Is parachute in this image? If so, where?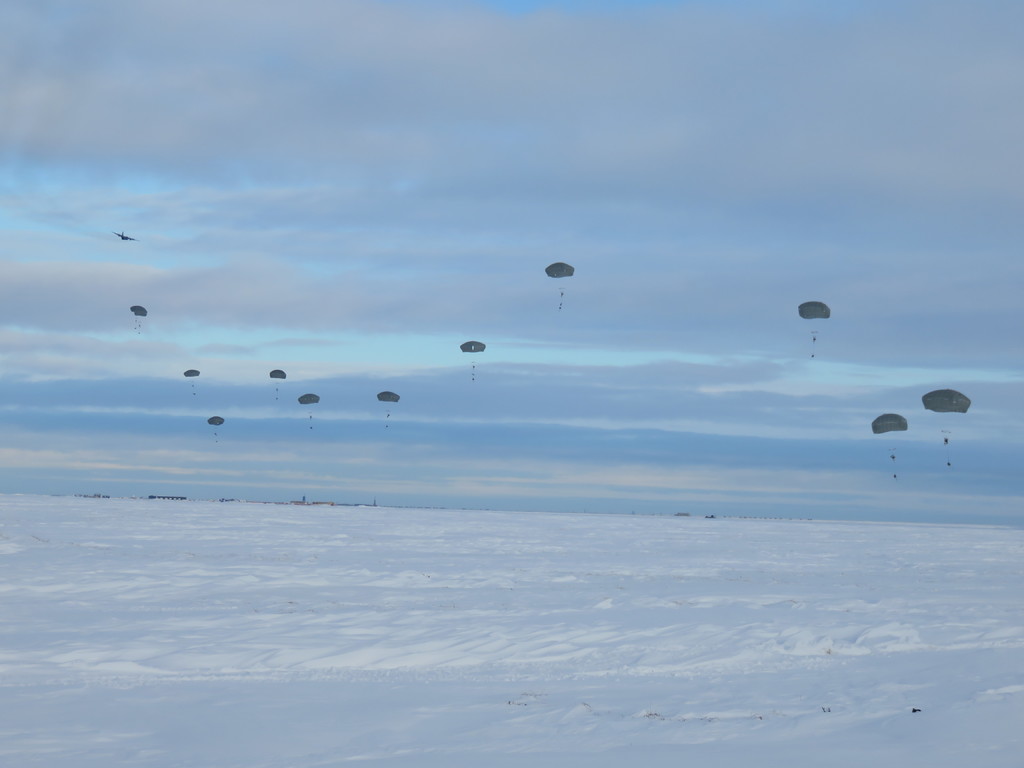
Yes, at 869, 414, 908, 480.
